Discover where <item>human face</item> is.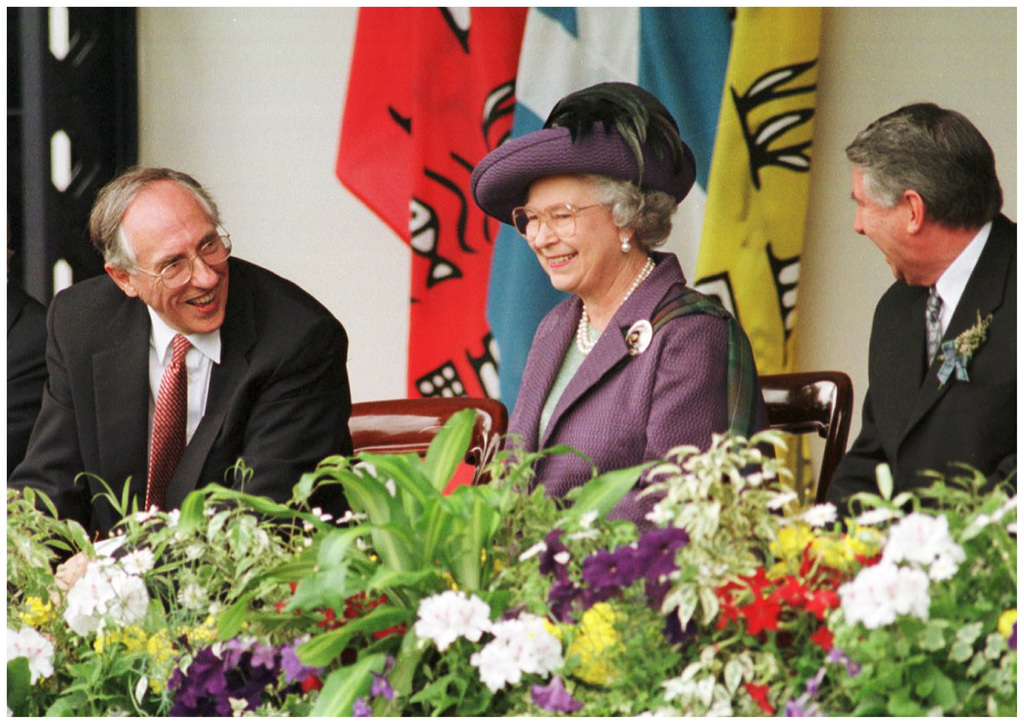
Discovered at bbox(136, 207, 233, 332).
